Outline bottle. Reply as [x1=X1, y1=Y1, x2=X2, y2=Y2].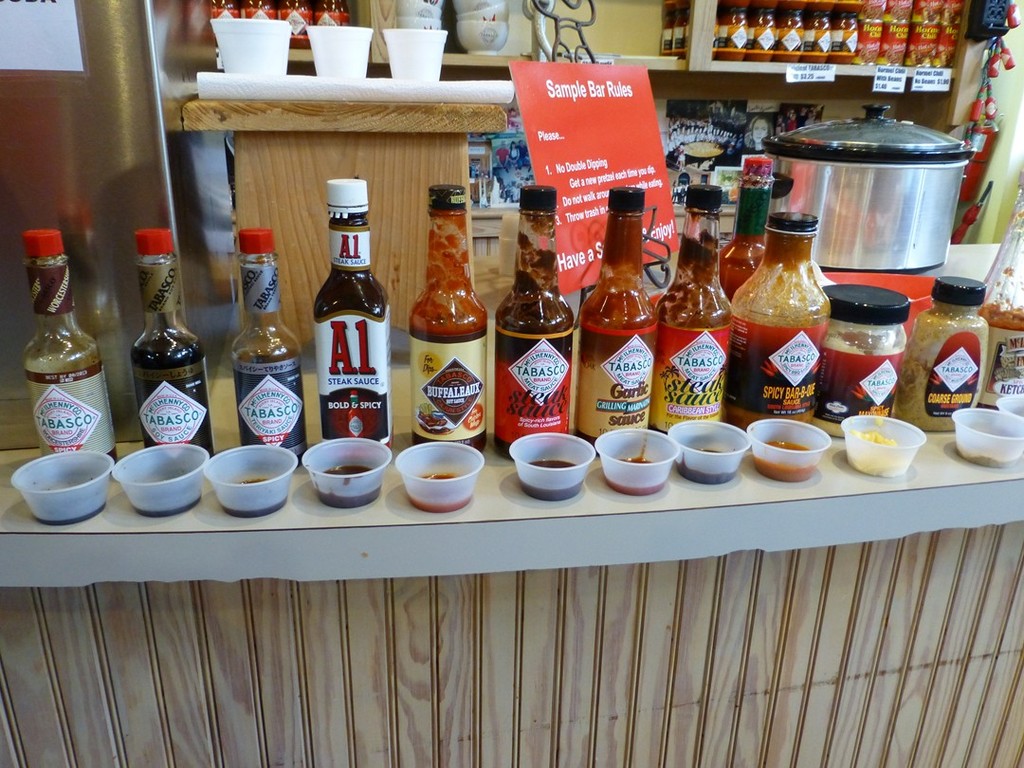
[x1=815, y1=281, x2=913, y2=436].
